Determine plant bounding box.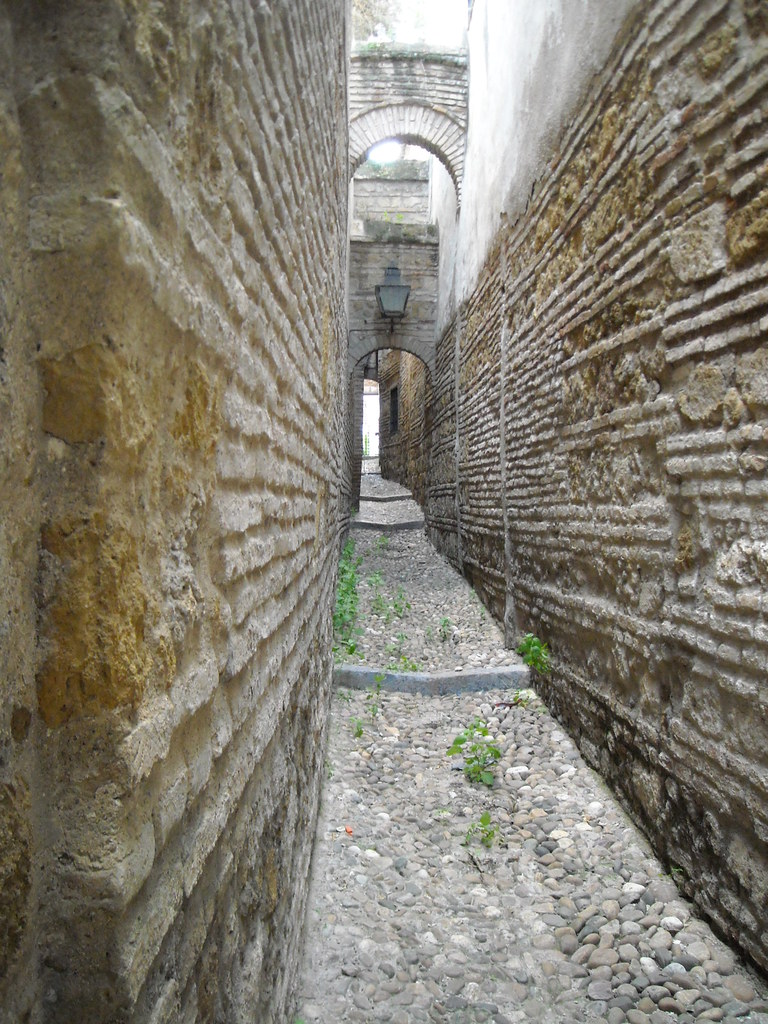
Determined: left=376, top=625, right=429, bottom=674.
